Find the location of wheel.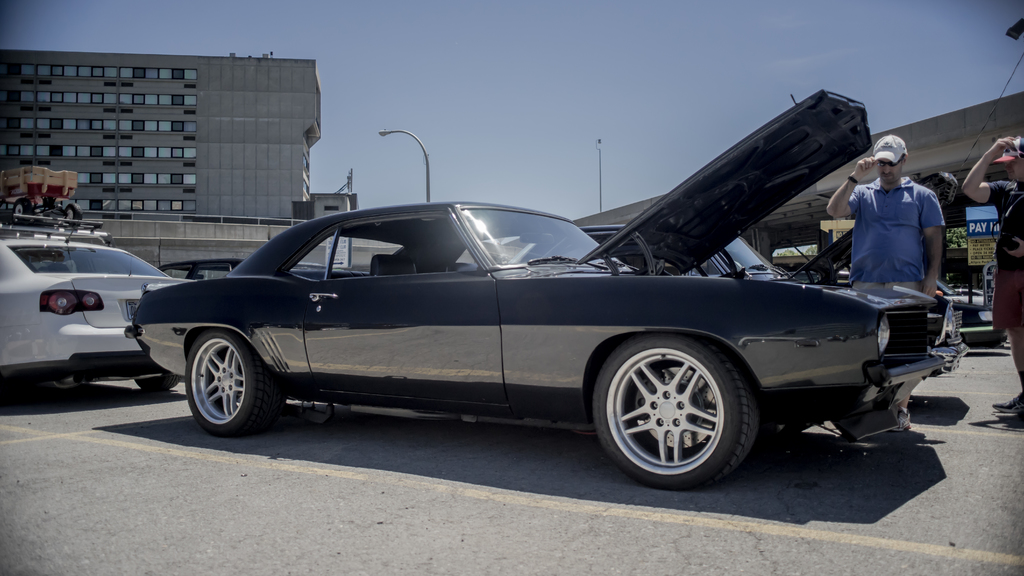
Location: crop(590, 330, 753, 479).
